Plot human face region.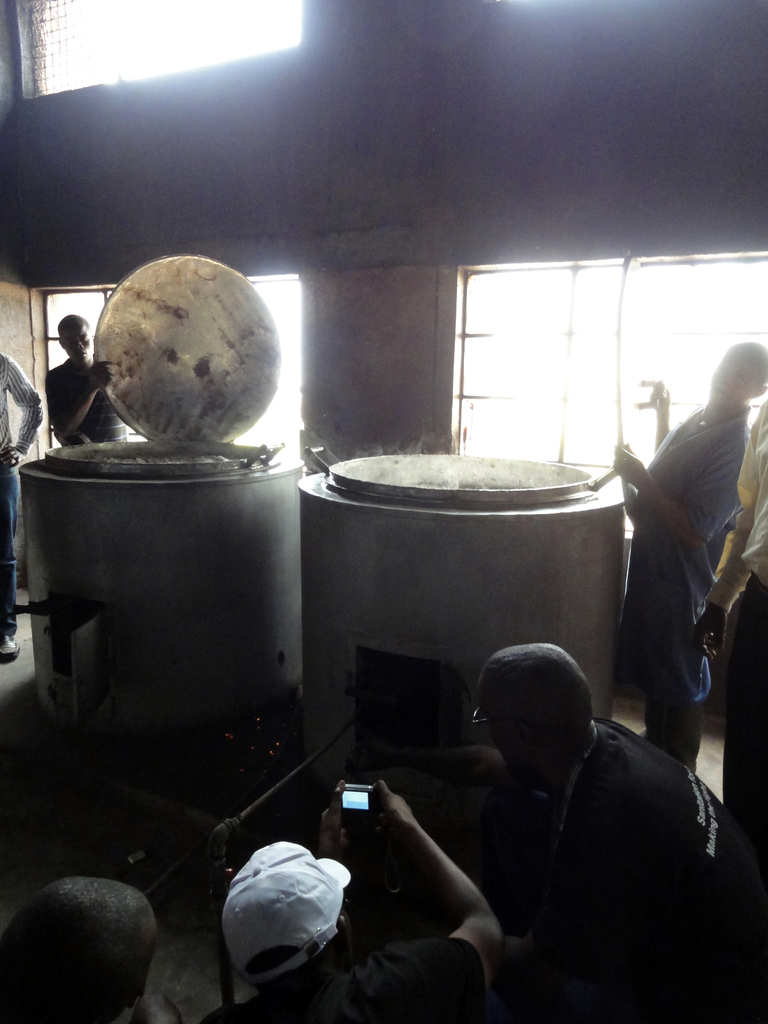
Plotted at (66,327,79,346).
